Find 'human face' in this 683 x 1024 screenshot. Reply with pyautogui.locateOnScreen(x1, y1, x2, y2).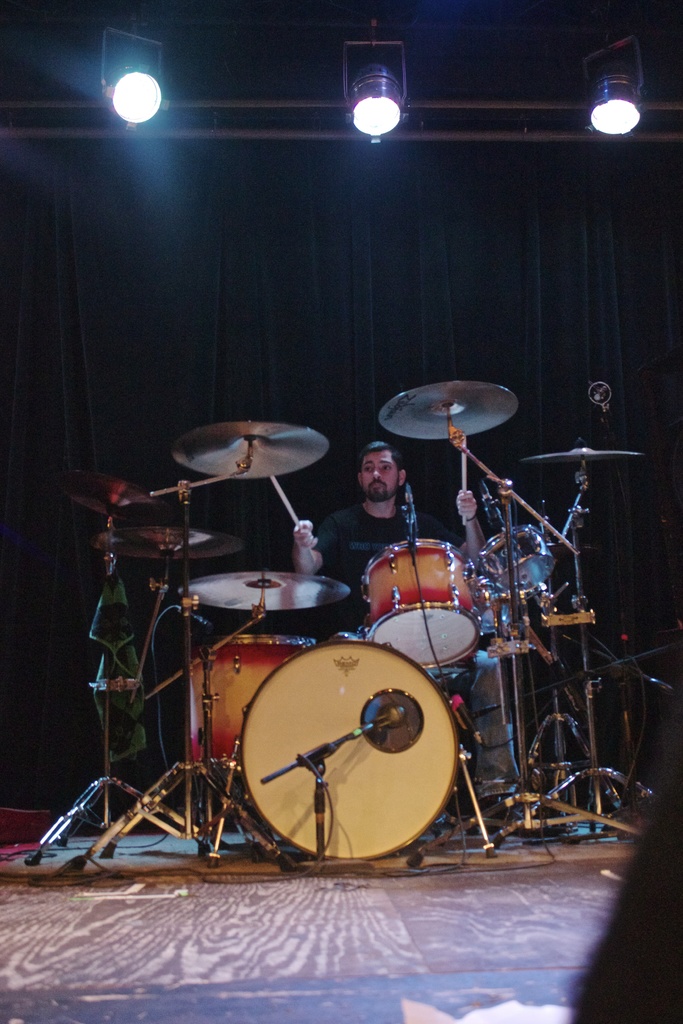
pyautogui.locateOnScreen(363, 447, 397, 495).
